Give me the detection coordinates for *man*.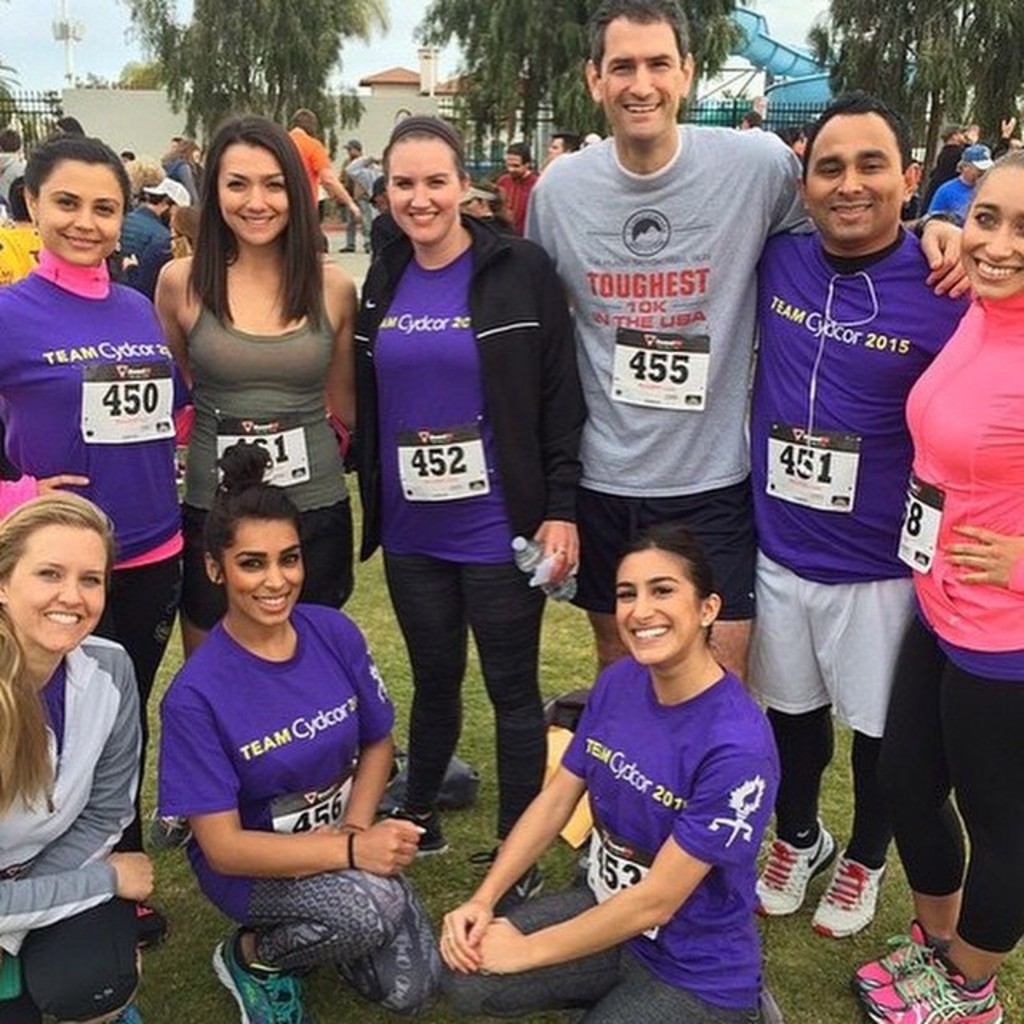
box=[285, 106, 360, 224].
